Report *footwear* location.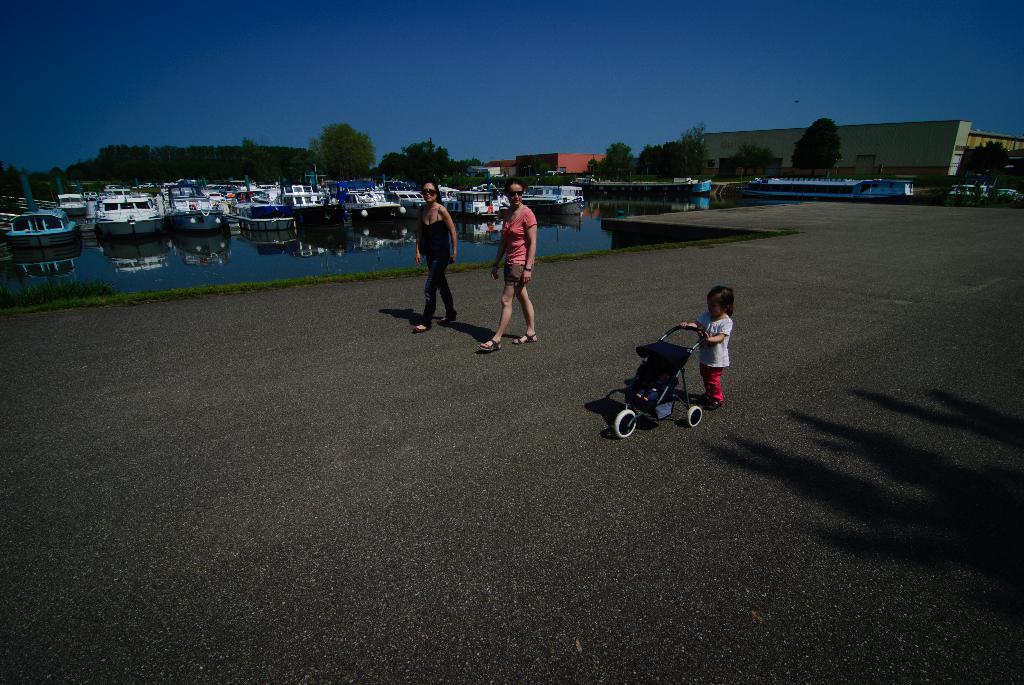
Report: [695, 391, 706, 403].
